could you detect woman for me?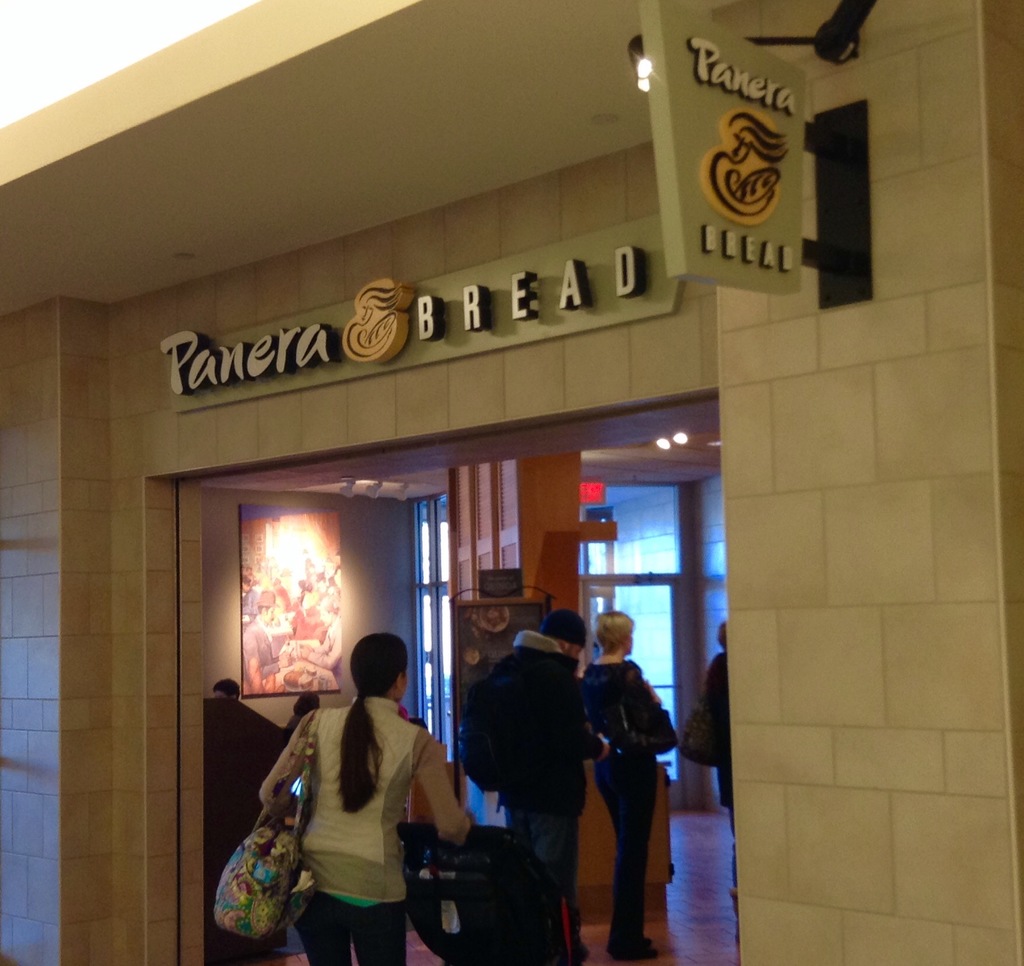
Detection result: 225, 654, 452, 965.
